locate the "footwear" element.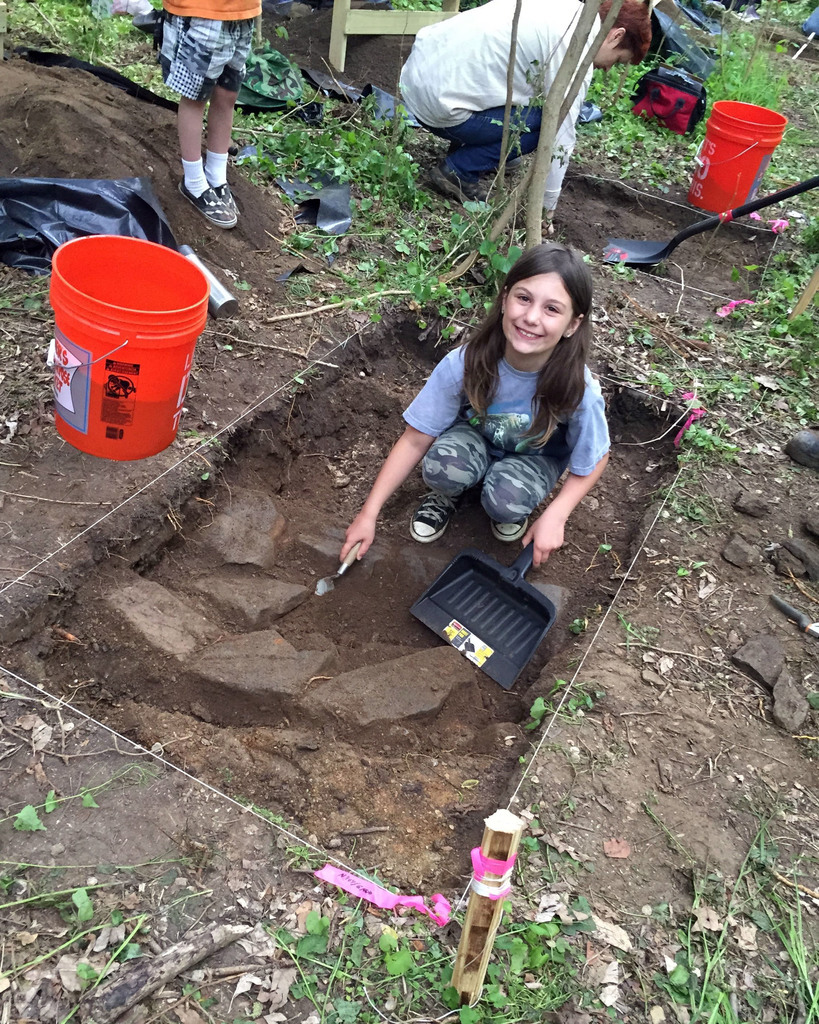
Element bbox: l=216, t=186, r=239, b=211.
